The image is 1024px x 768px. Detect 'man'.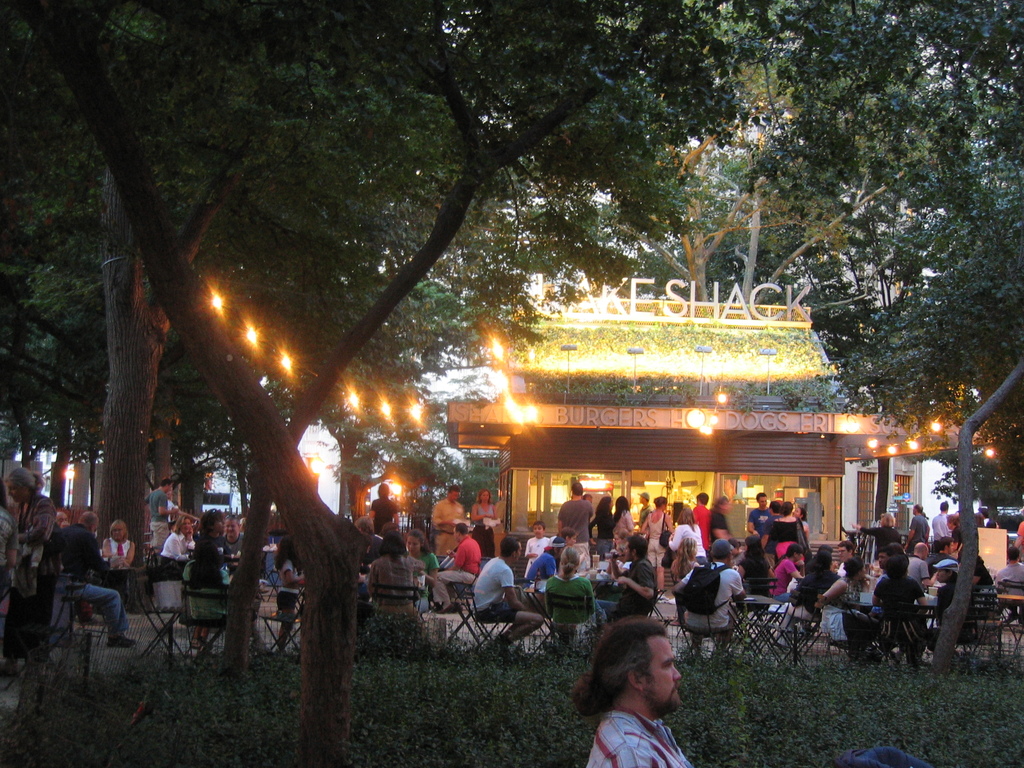
Detection: region(572, 618, 691, 745).
